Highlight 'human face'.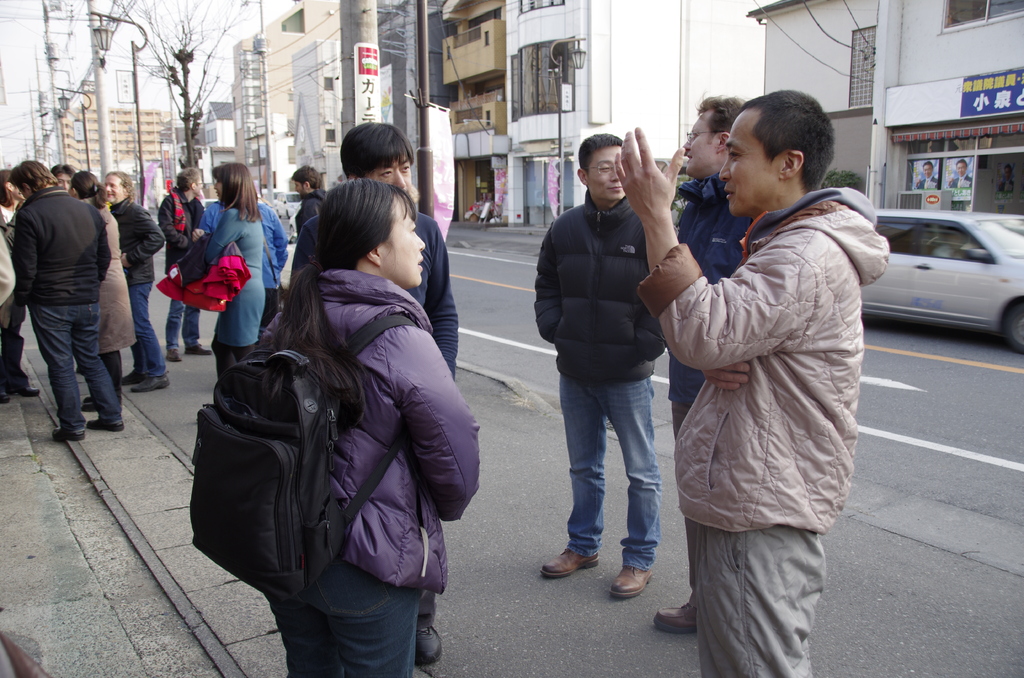
Highlighted region: bbox=[295, 179, 304, 197].
